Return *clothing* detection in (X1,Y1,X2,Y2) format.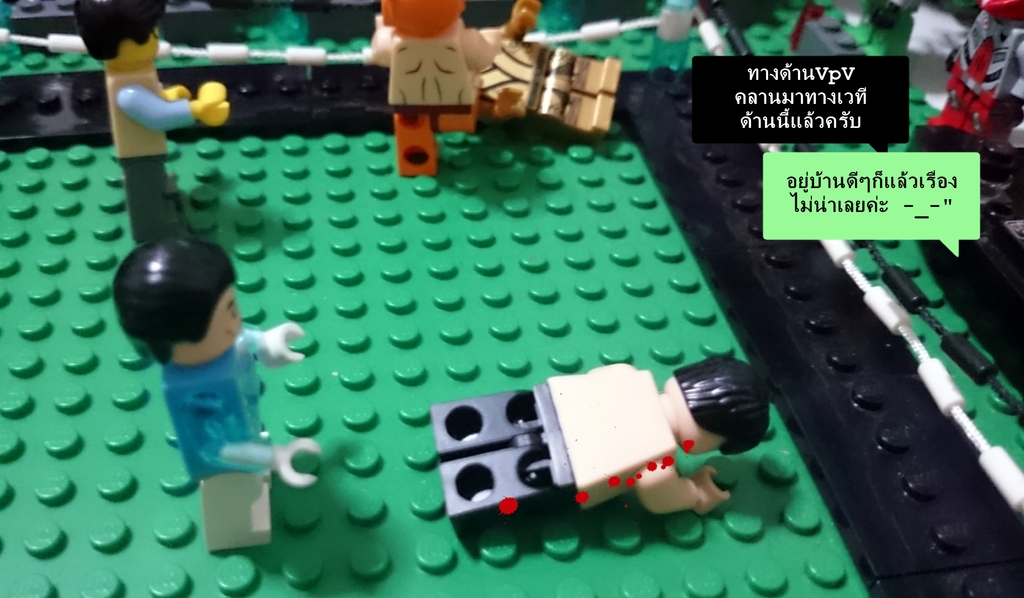
(147,323,276,481).
